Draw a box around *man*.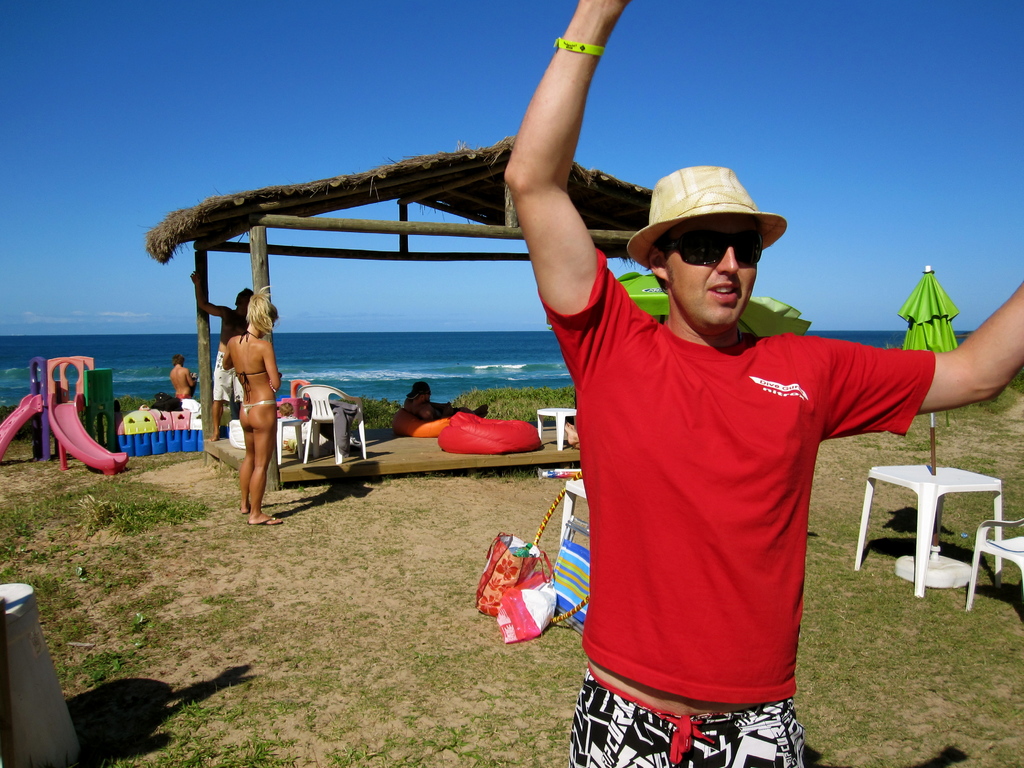
left=170, top=353, right=191, bottom=399.
